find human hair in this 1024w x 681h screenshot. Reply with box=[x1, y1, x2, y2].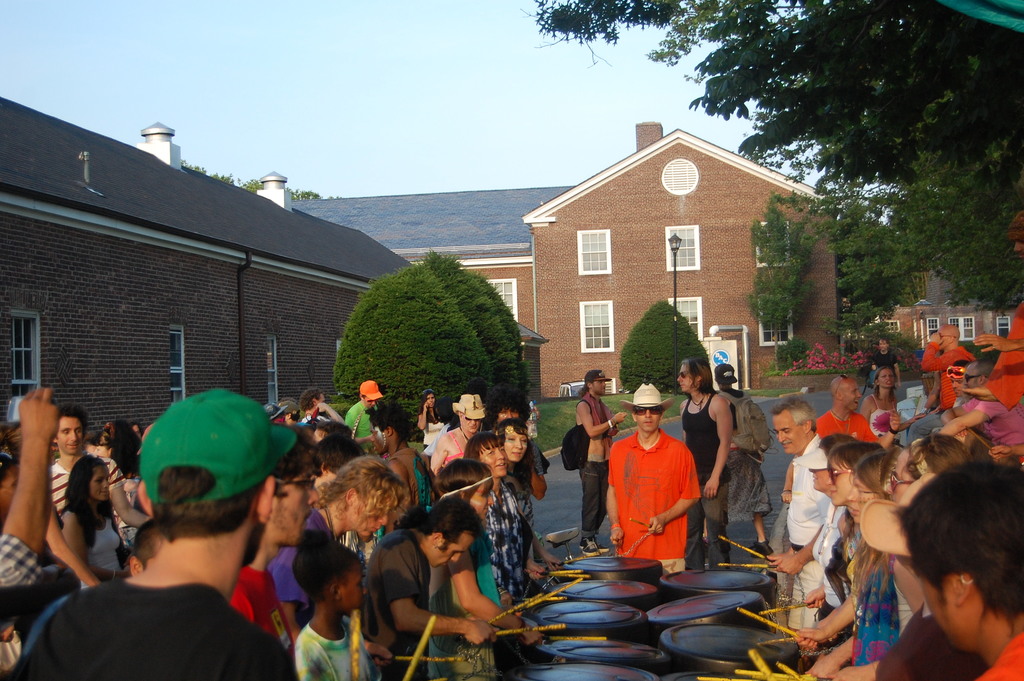
box=[768, 397, 818, 432].
